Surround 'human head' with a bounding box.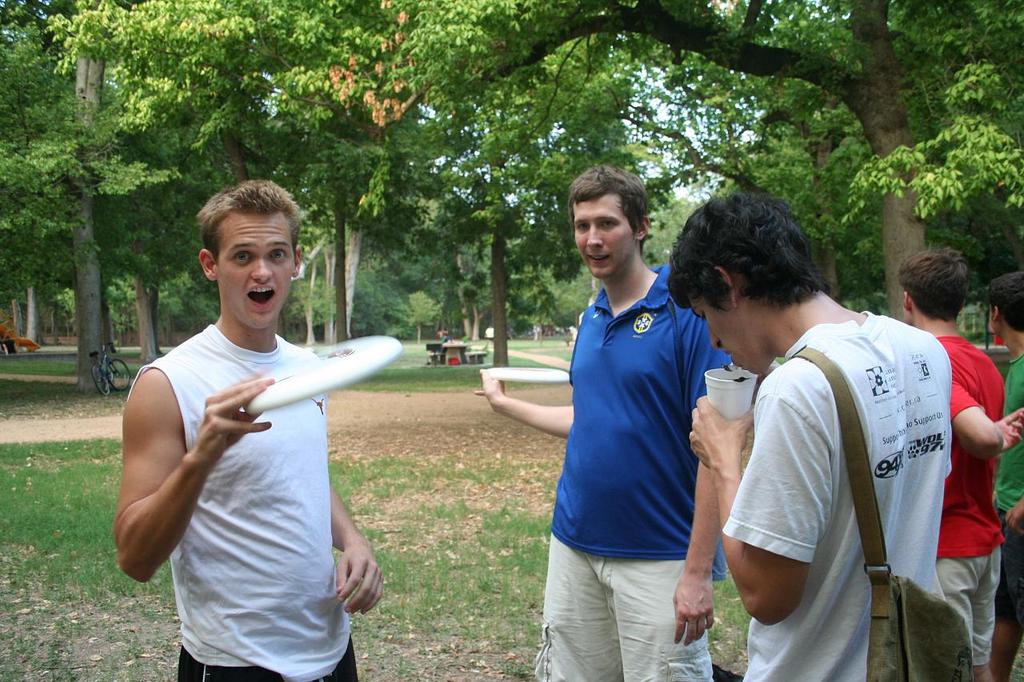
[666, 193, 826, 377].
